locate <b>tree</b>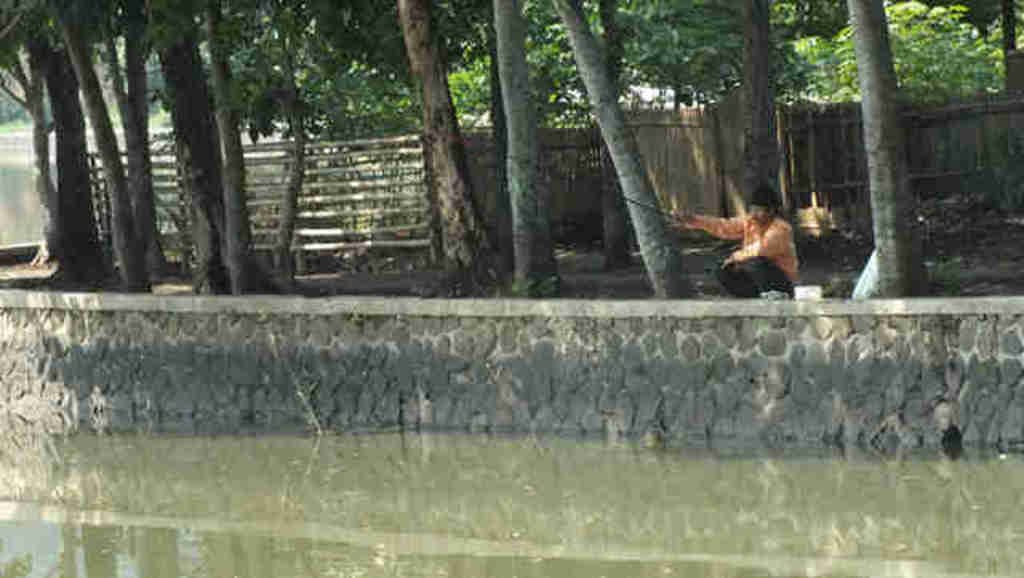
195/5/315/311
